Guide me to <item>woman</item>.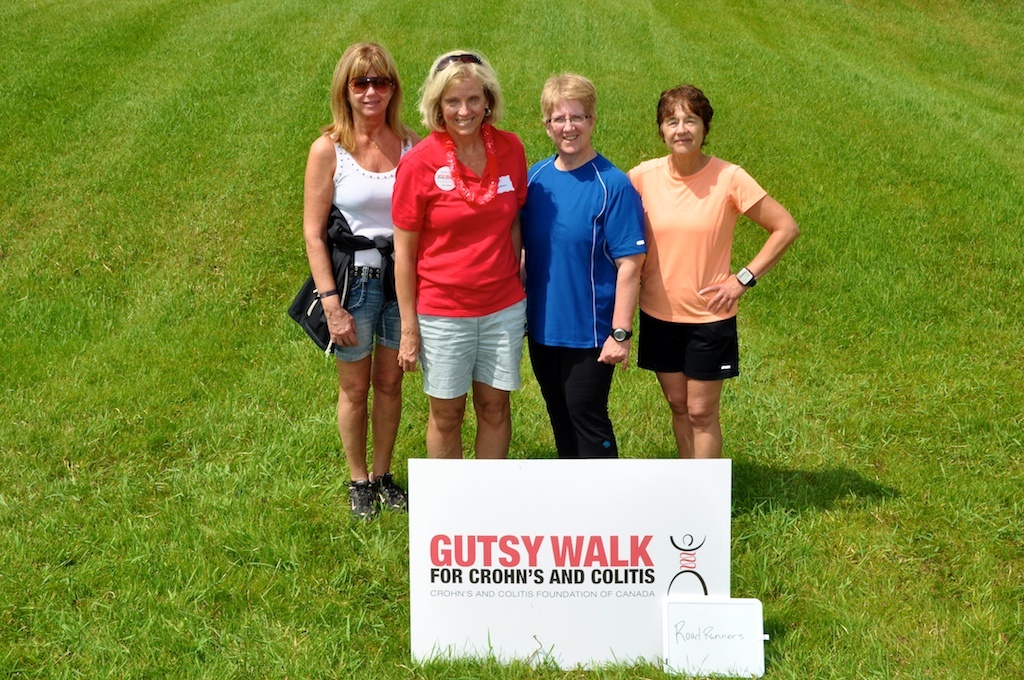
Guidance: 389 47 526 459.
